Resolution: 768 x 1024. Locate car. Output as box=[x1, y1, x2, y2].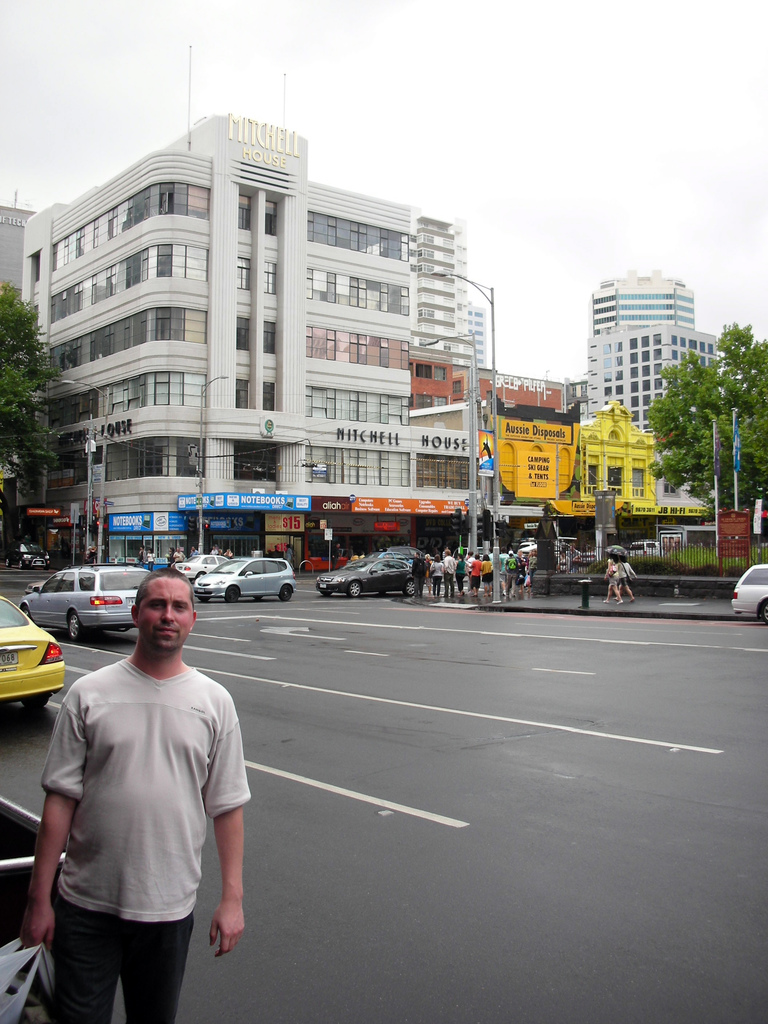
box=[193, 548, 300, 605].
